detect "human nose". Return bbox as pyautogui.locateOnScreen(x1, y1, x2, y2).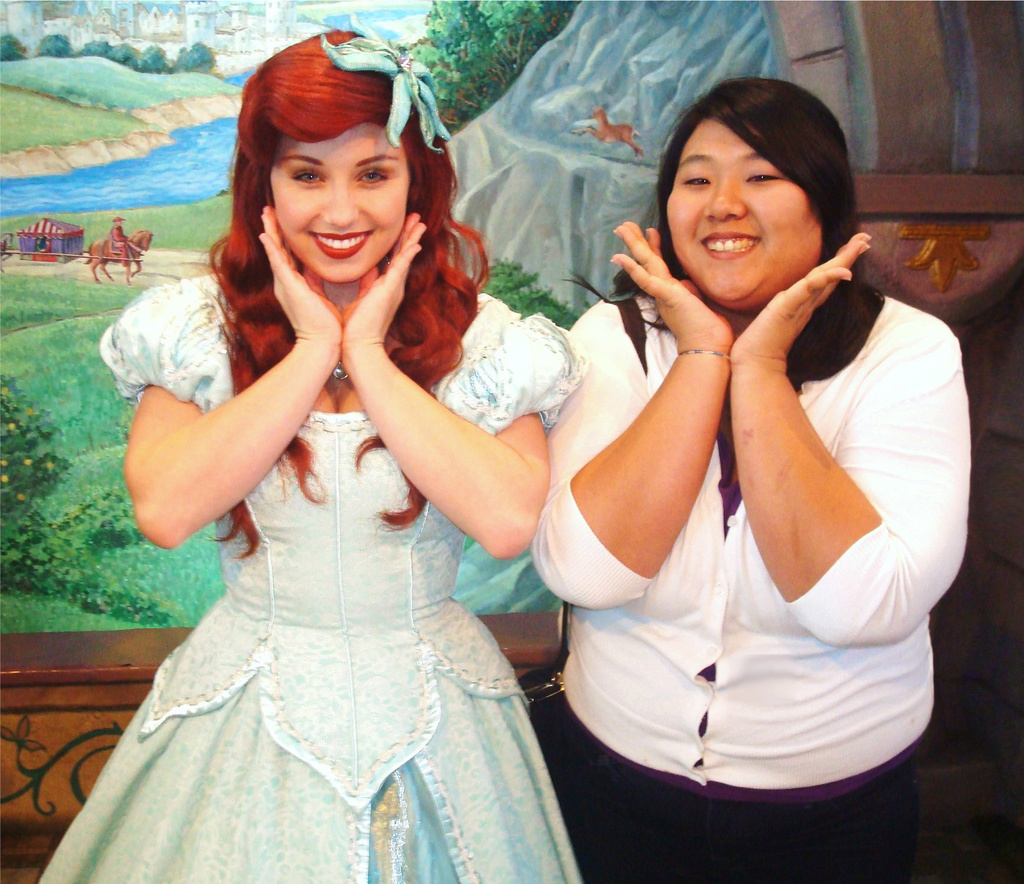
pyautogui.locateOnScreen(701, 175, 748, 223).
